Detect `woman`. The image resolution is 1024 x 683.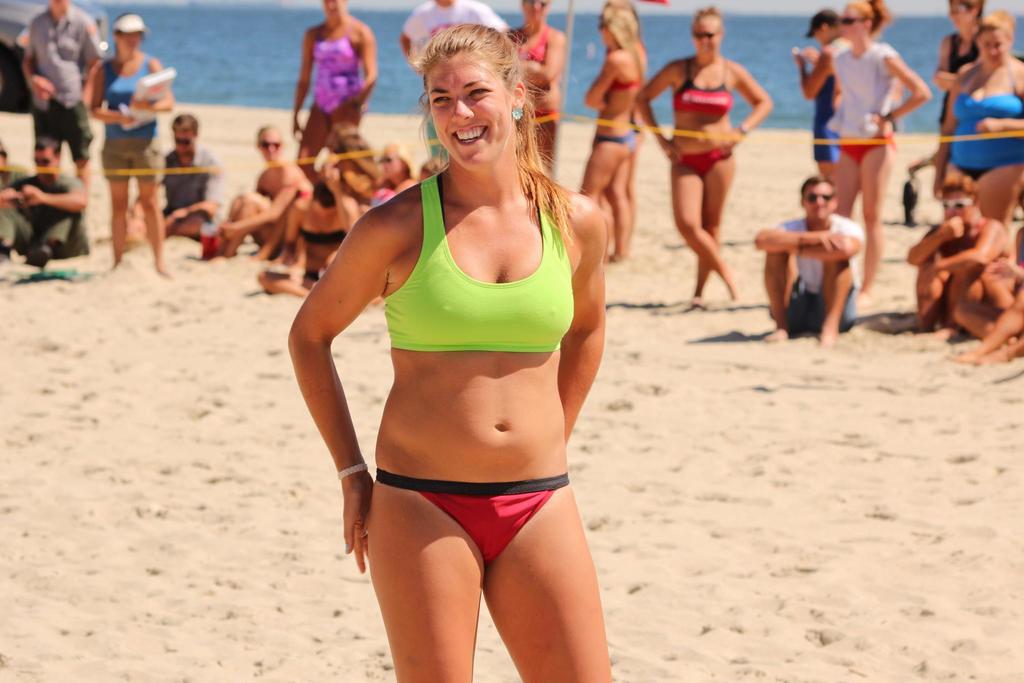
(left=499, top=0, right=566, bottom=174).
